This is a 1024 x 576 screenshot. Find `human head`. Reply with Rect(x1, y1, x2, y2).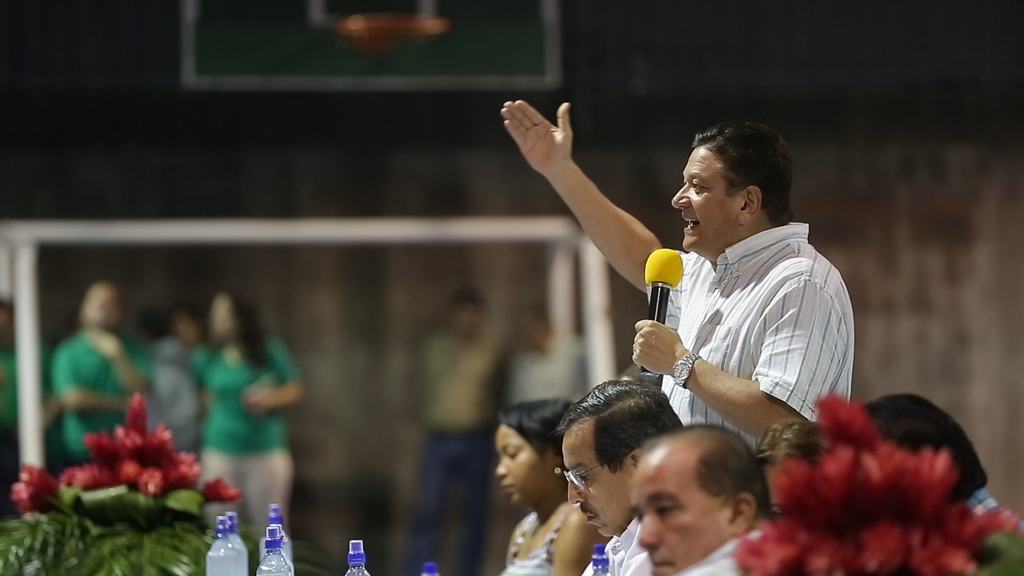
Rect(755, 420, 822, 519).
